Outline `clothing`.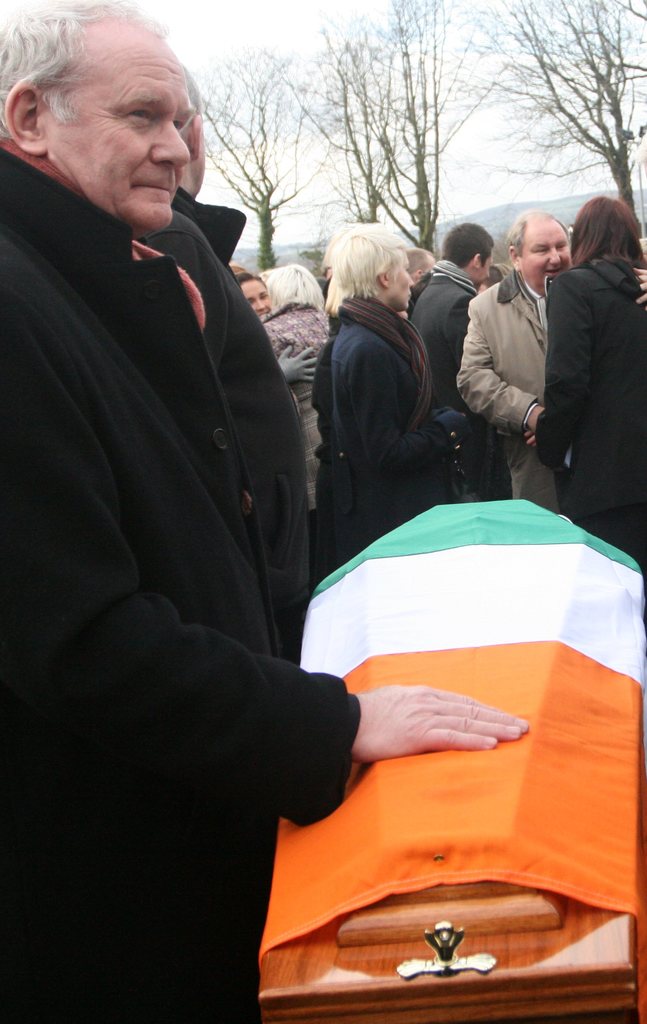
Outline: <bbox>15, 26, 338, 1023</bbox>.
